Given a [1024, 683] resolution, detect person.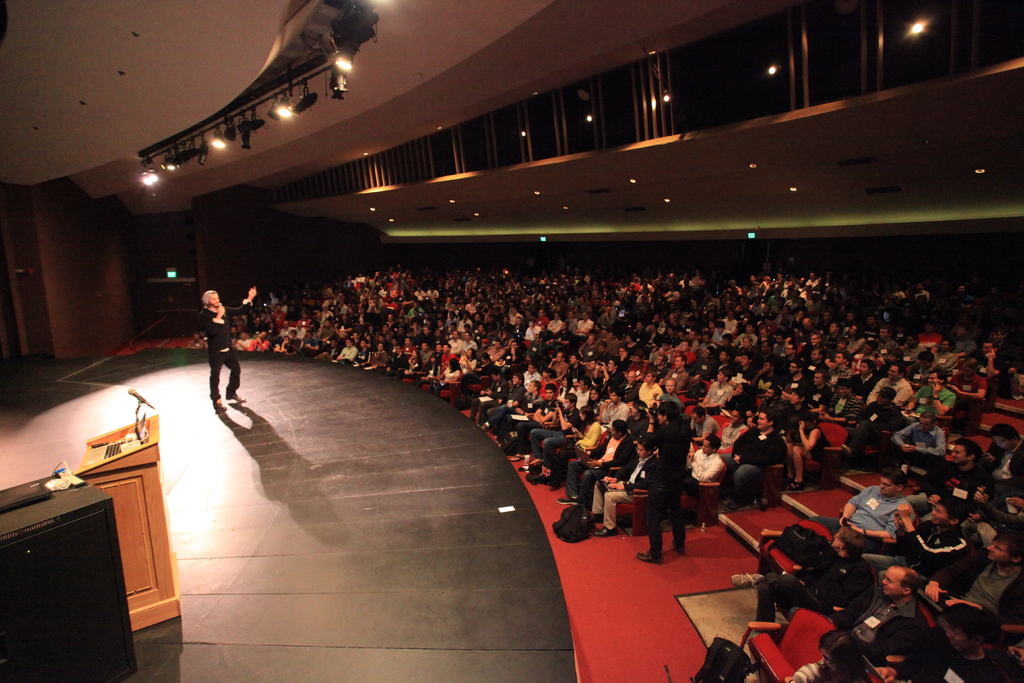
BBox(985, 431, 1023, 502).
